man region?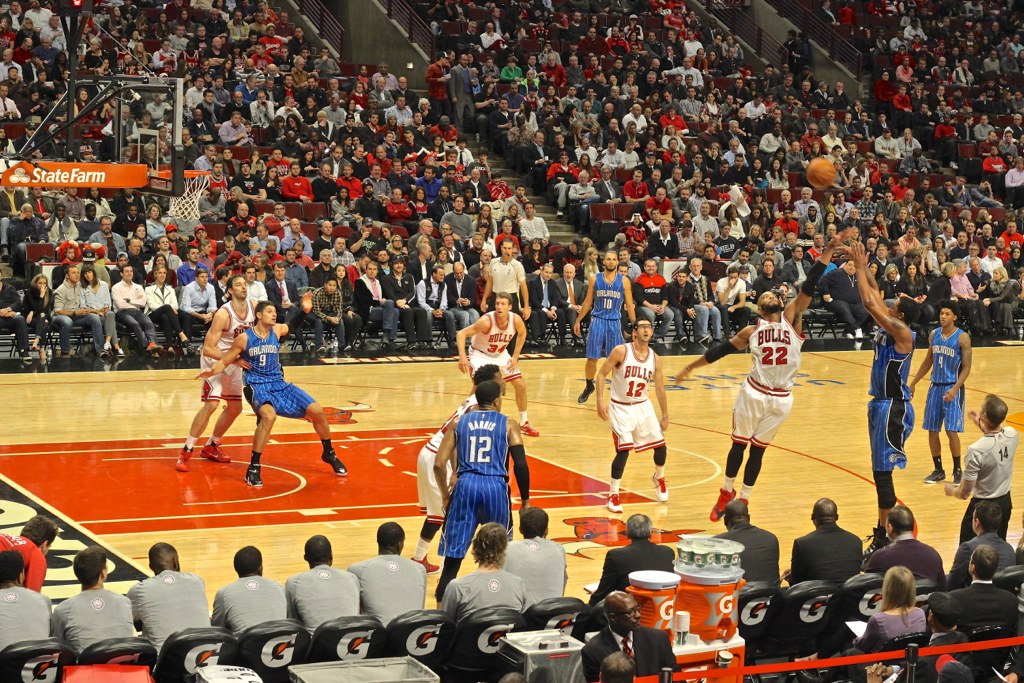
726 153 753 186
